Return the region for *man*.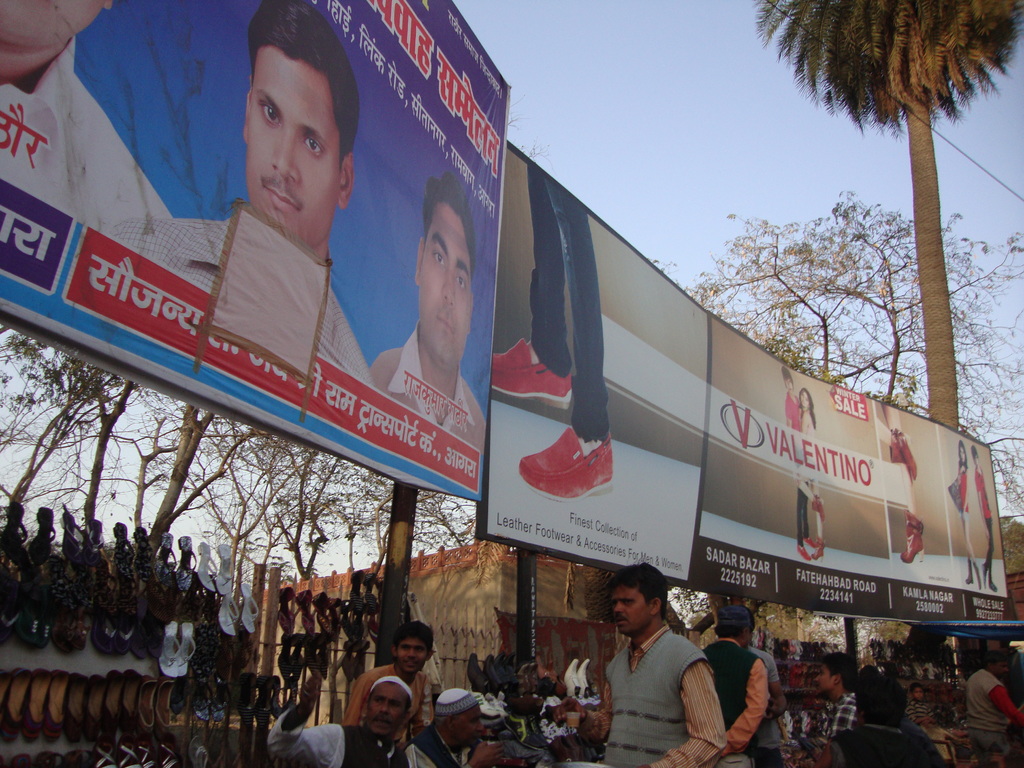
[x1=713, y1=460, x2=812, y2=753].
